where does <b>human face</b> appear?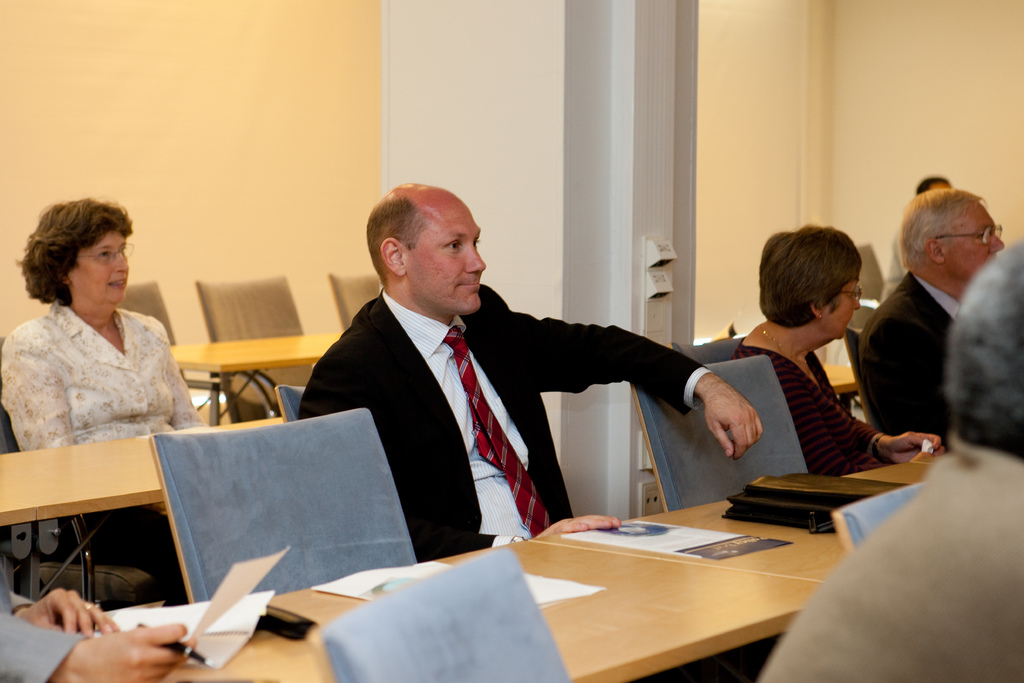
Appears at box(932, 179, 955, 188).
